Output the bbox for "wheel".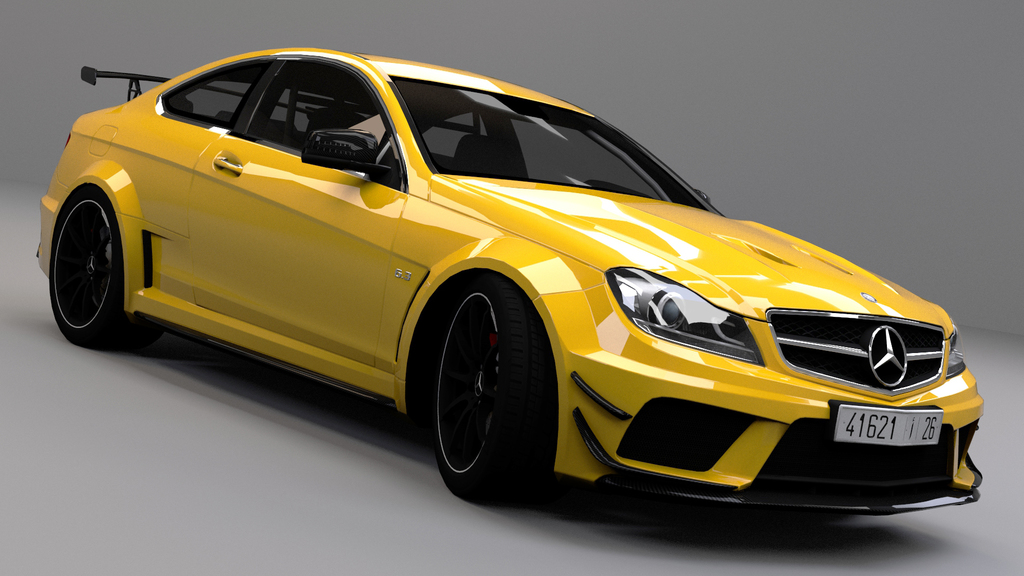
box=[47, 188, 162, 347].
